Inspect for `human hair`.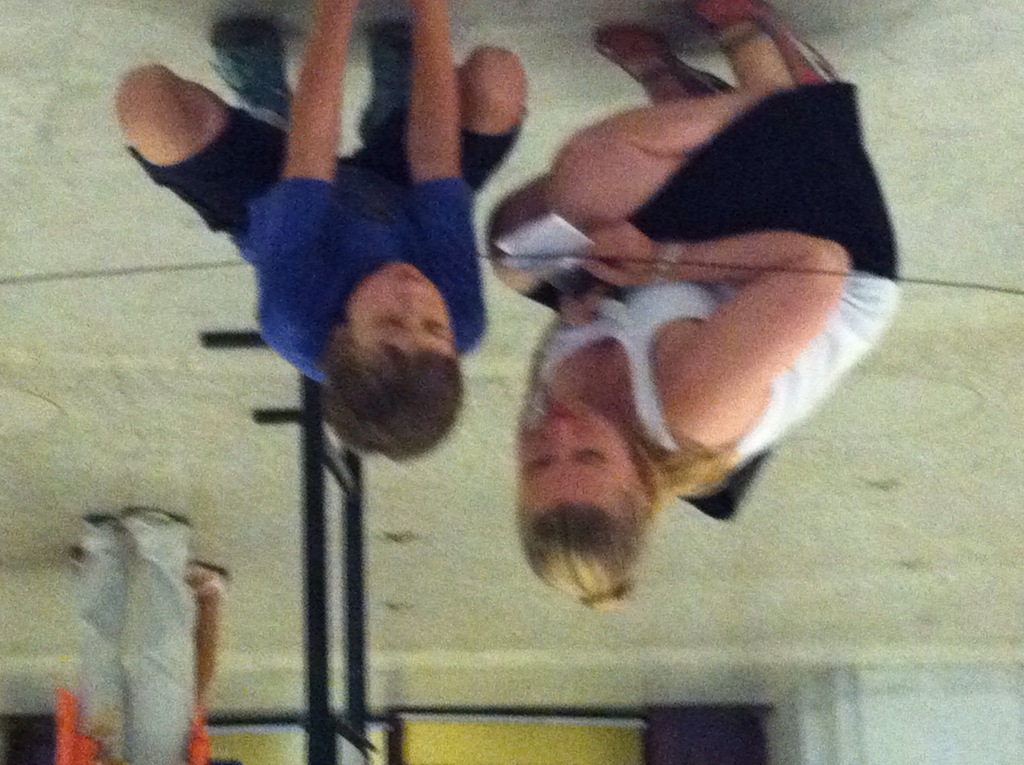
Inspection: box(316, 326, 464, 468).
